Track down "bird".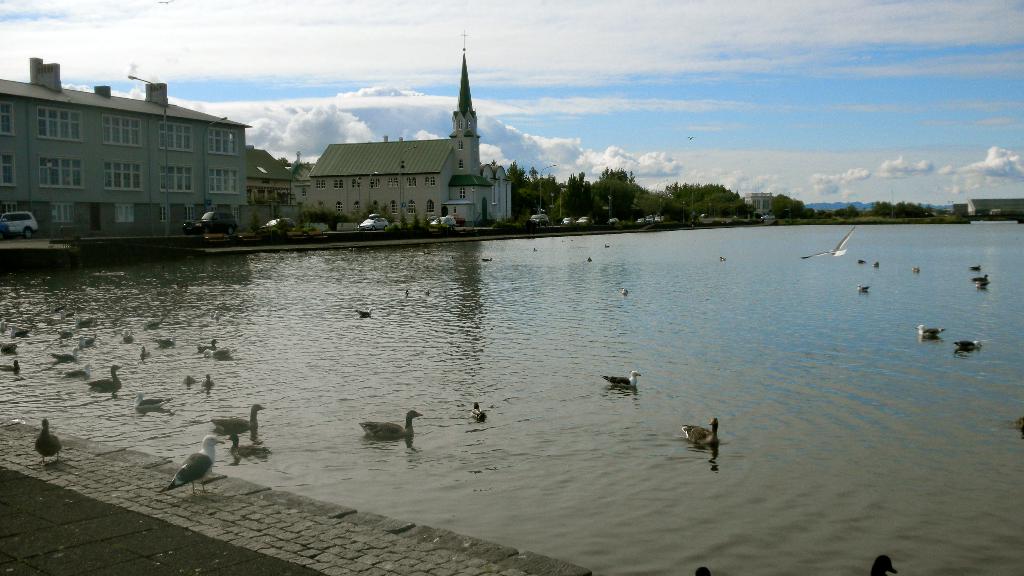
Tracked to detection(588, 257, 594, 264).
